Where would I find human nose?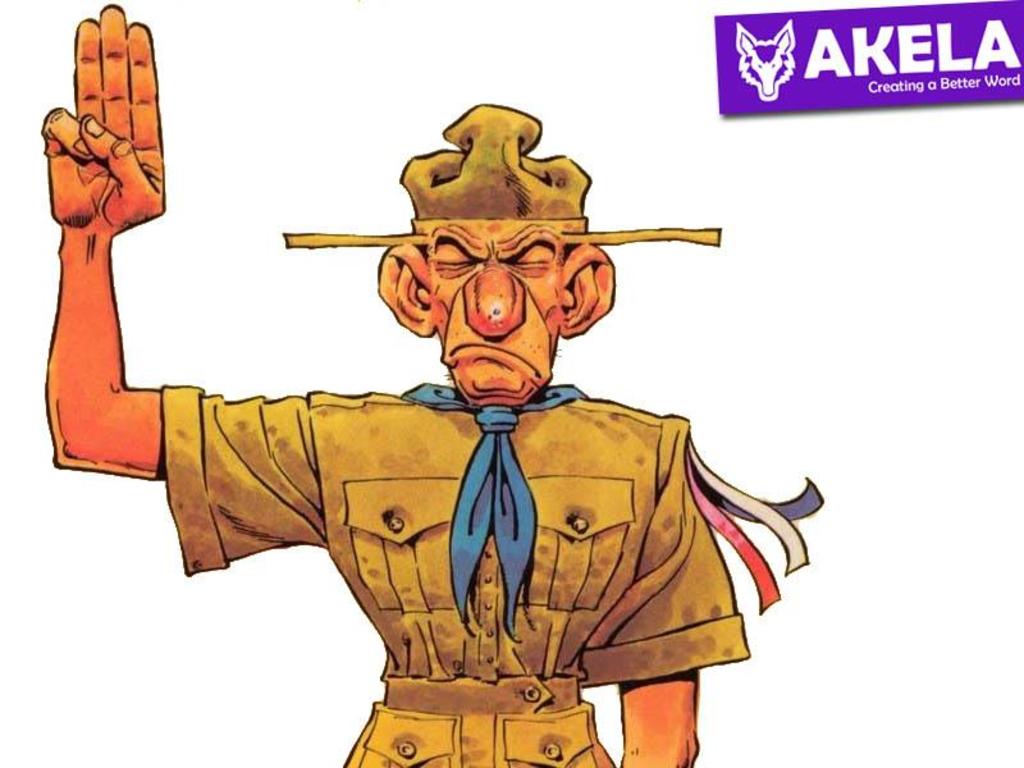
At region(460, 262, 529, 338).
